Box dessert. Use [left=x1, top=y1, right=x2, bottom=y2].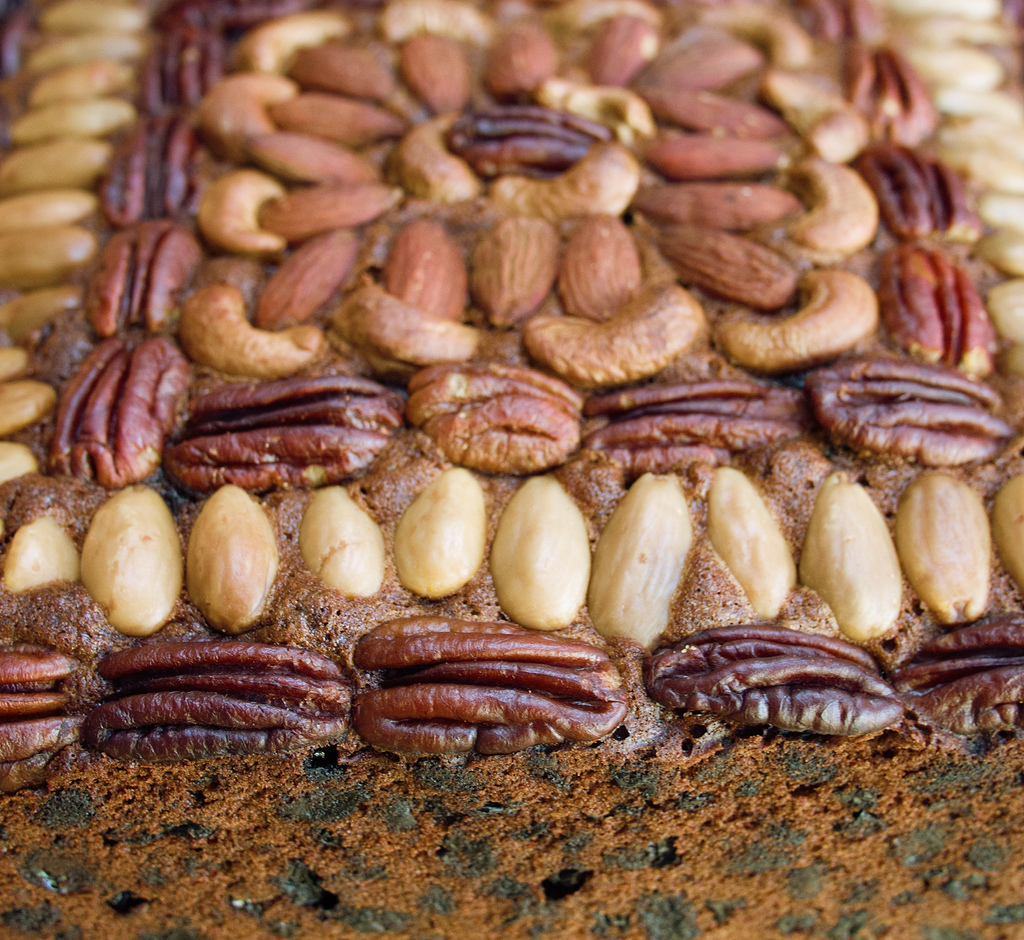
[left=426, top=368, right=567, bottom=477].
